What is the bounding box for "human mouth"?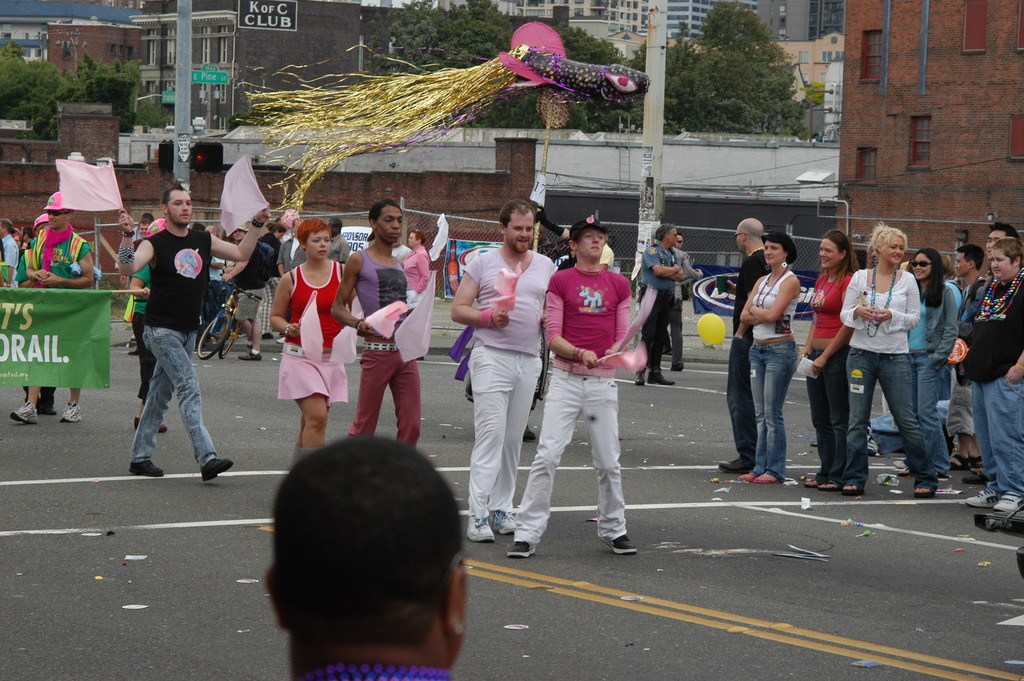
x1=820, y1=258, x2=829, y2=265.
